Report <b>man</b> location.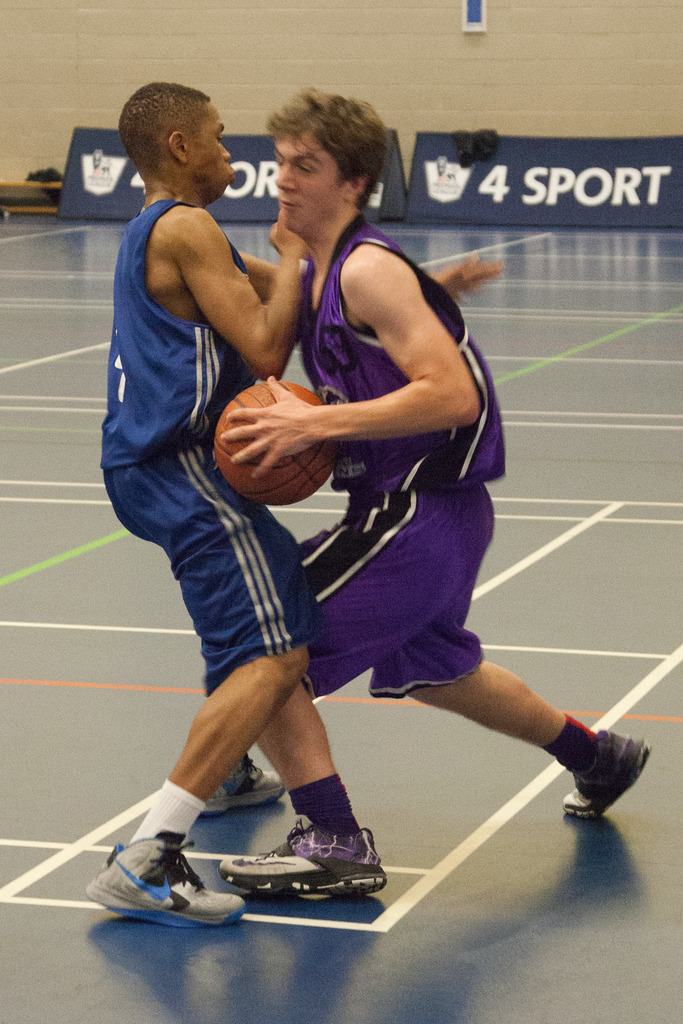
Report: x1=211 y1=85 x2=668 y2=902.
